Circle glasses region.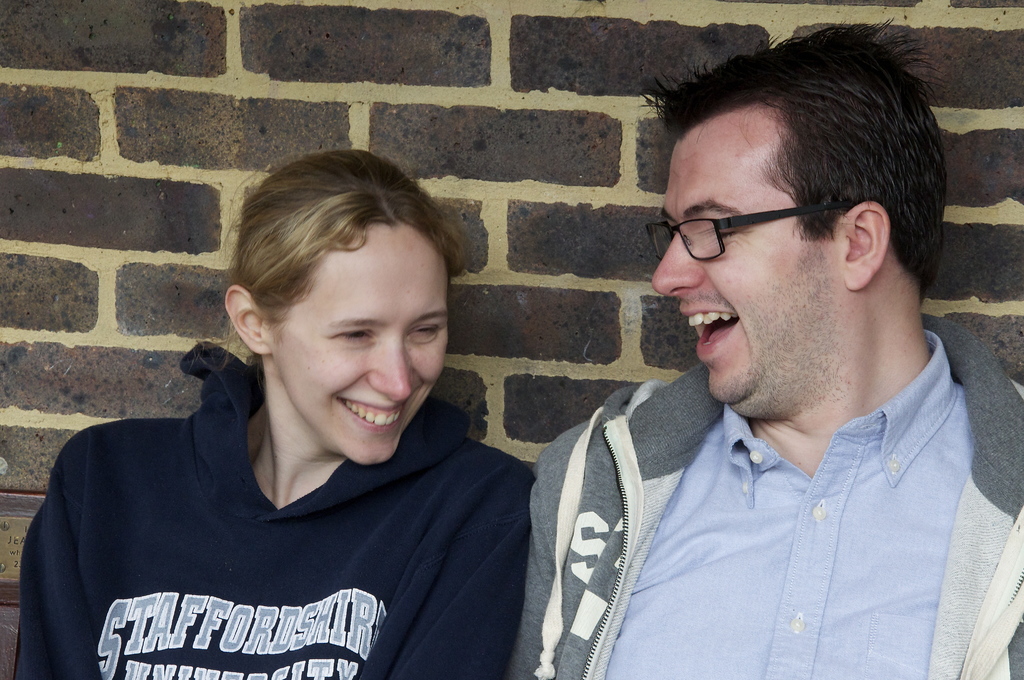
Region: x1=653, y1=186, x2=890, y2=258.
